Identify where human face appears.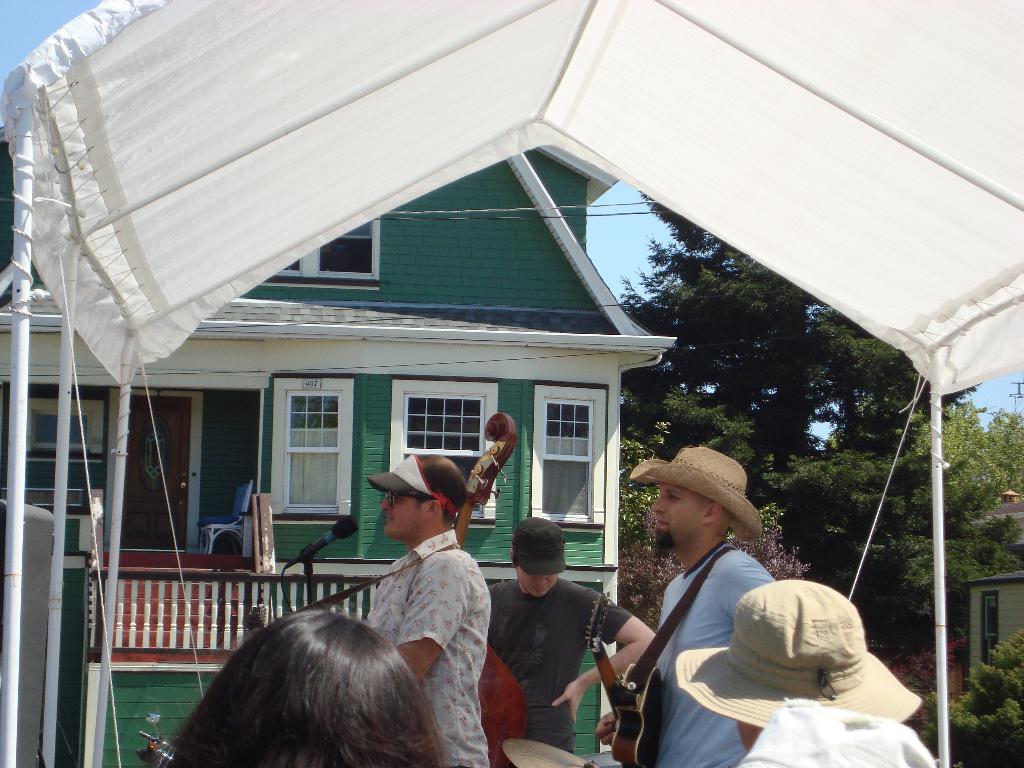
Appears at bbox=(650, 484, 701, 545).
